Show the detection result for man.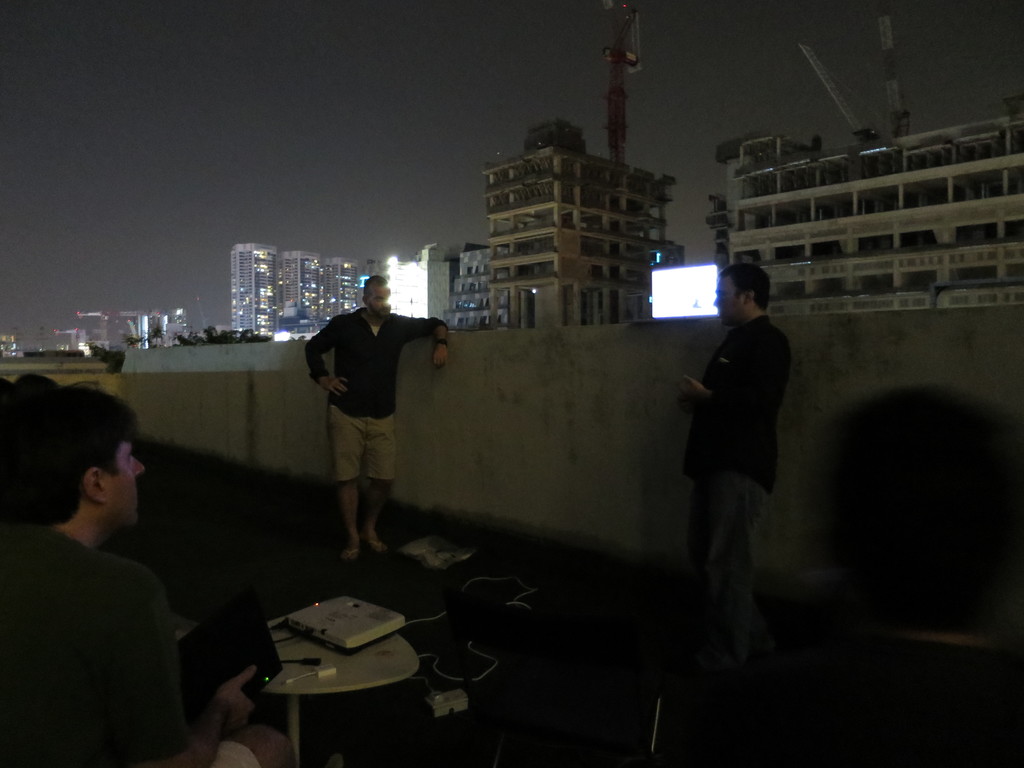
BBox(0, 388, 298, 767).
